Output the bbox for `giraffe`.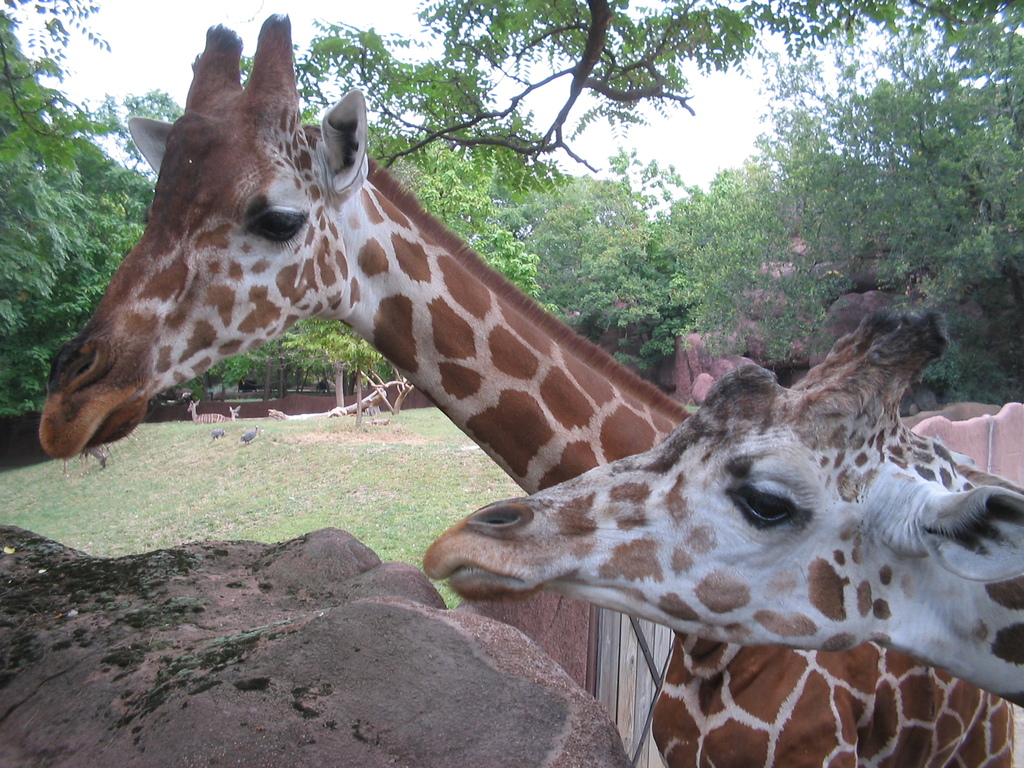
box=[419, 300, 1023, 712].
